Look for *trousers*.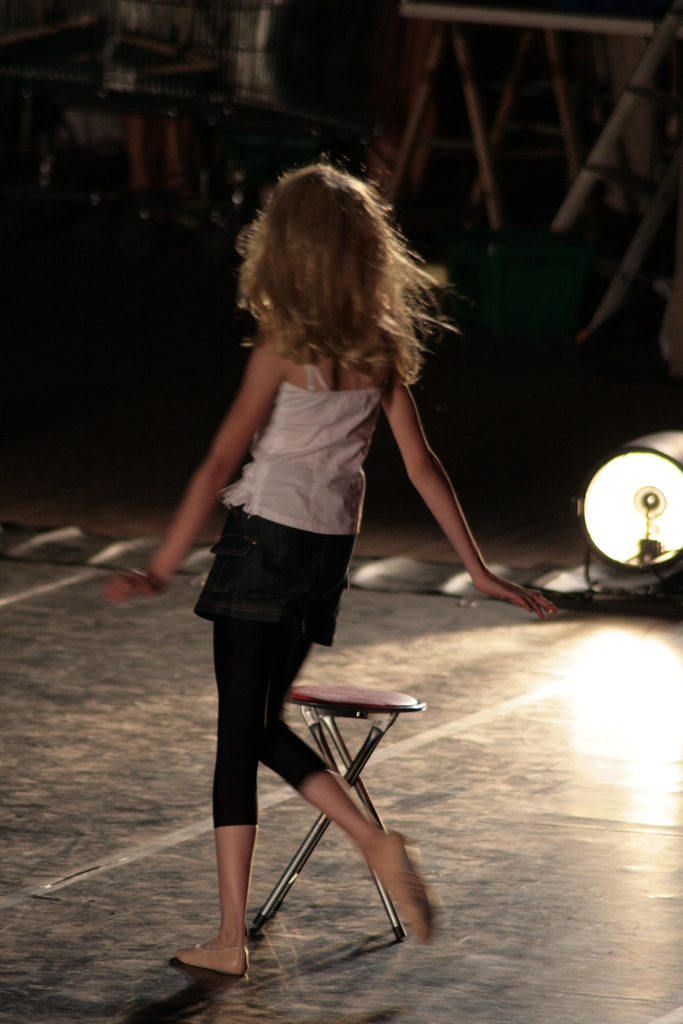
Found: l=208, t=615, r=331, b=824.
